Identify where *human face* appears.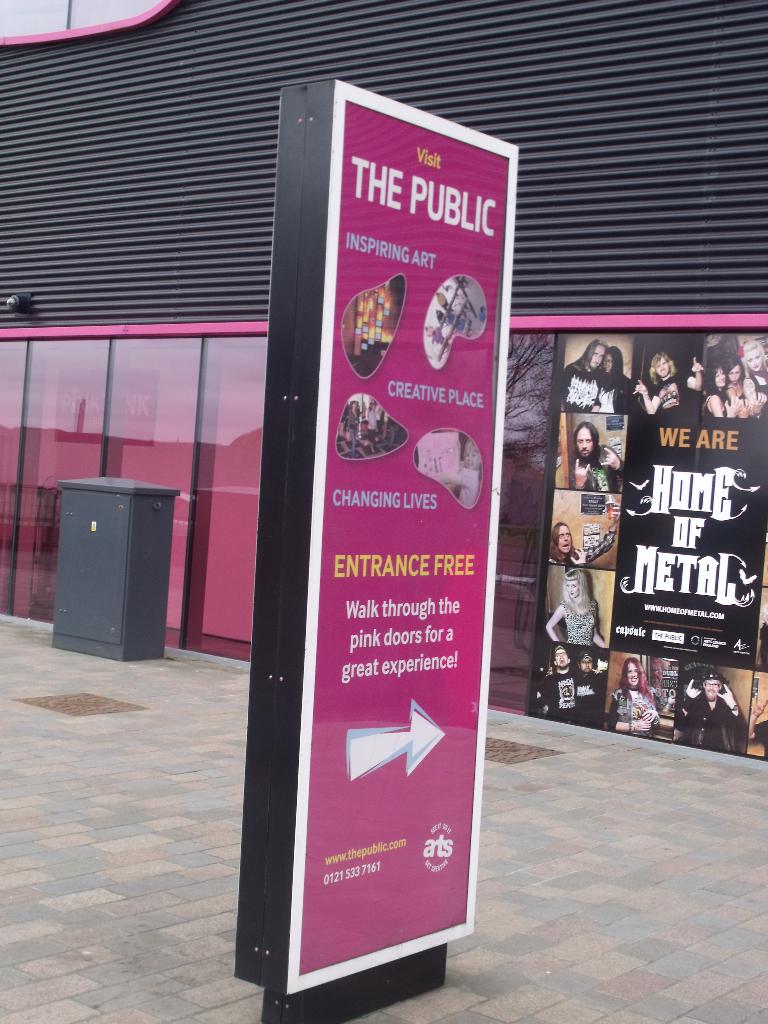
Appears at box=[552, 522, 572, 556].
